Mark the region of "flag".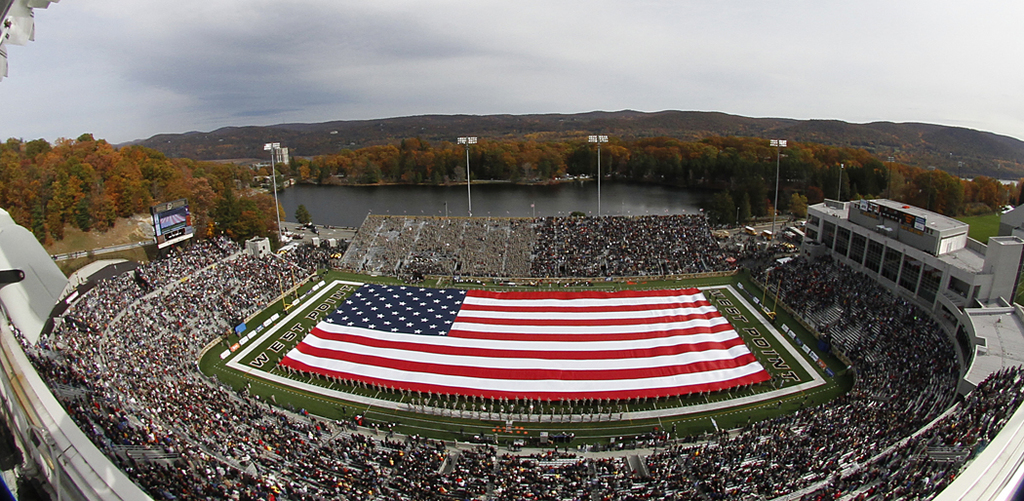
Region: [x1=279, y1=282, x2=774, y2=401].
